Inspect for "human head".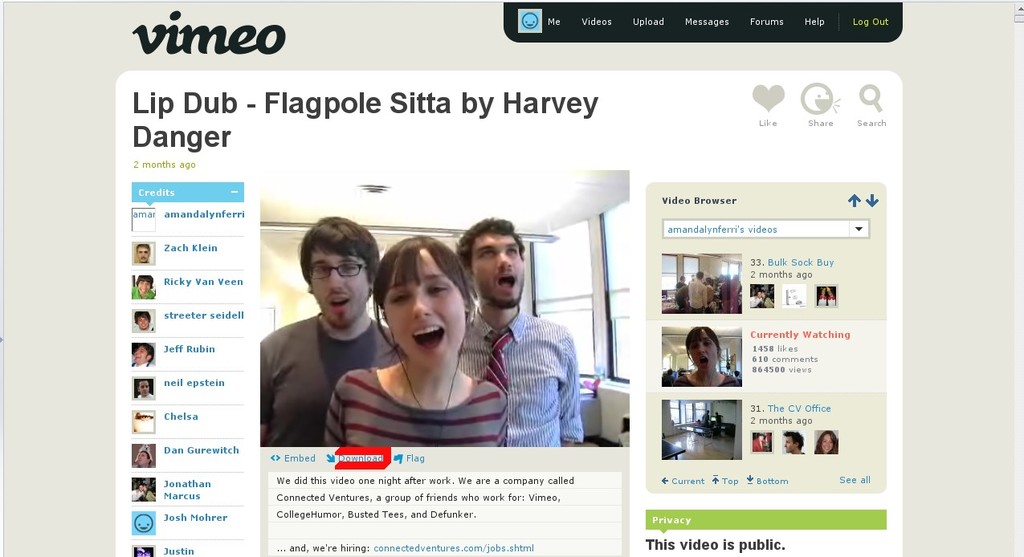
Inspection: rect(372, 233, 471, 373).
